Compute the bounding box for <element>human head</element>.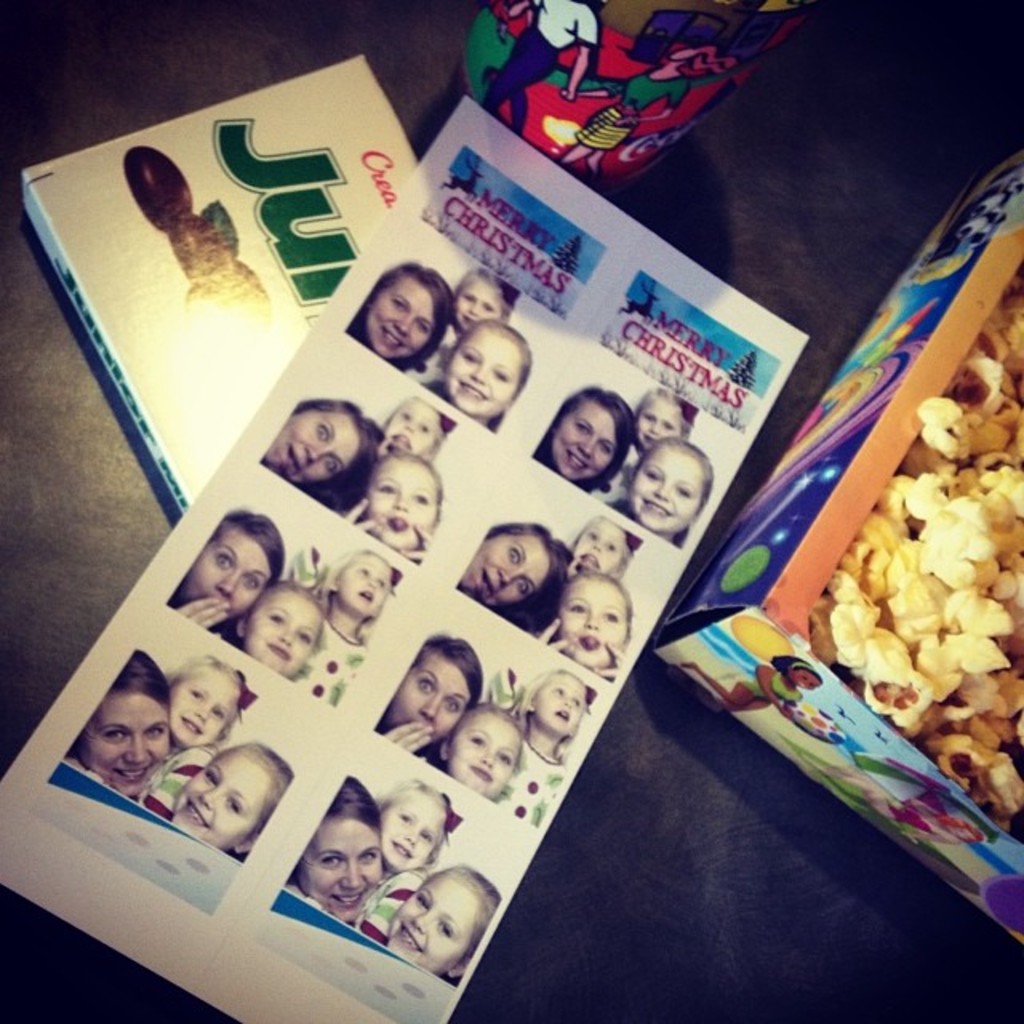
450 698 542 798.
